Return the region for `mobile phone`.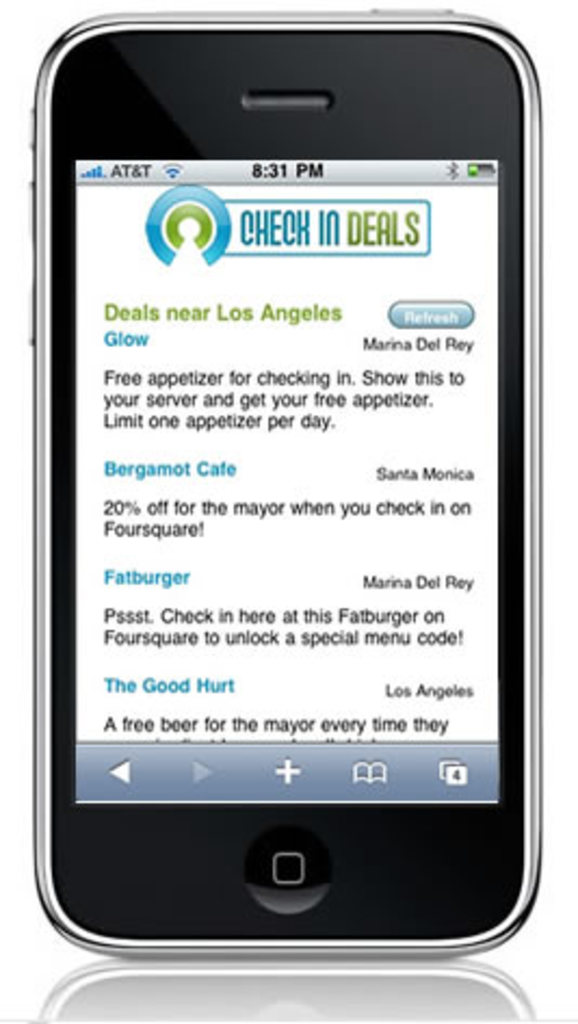
bbox=(19, 4, 543, 963).
